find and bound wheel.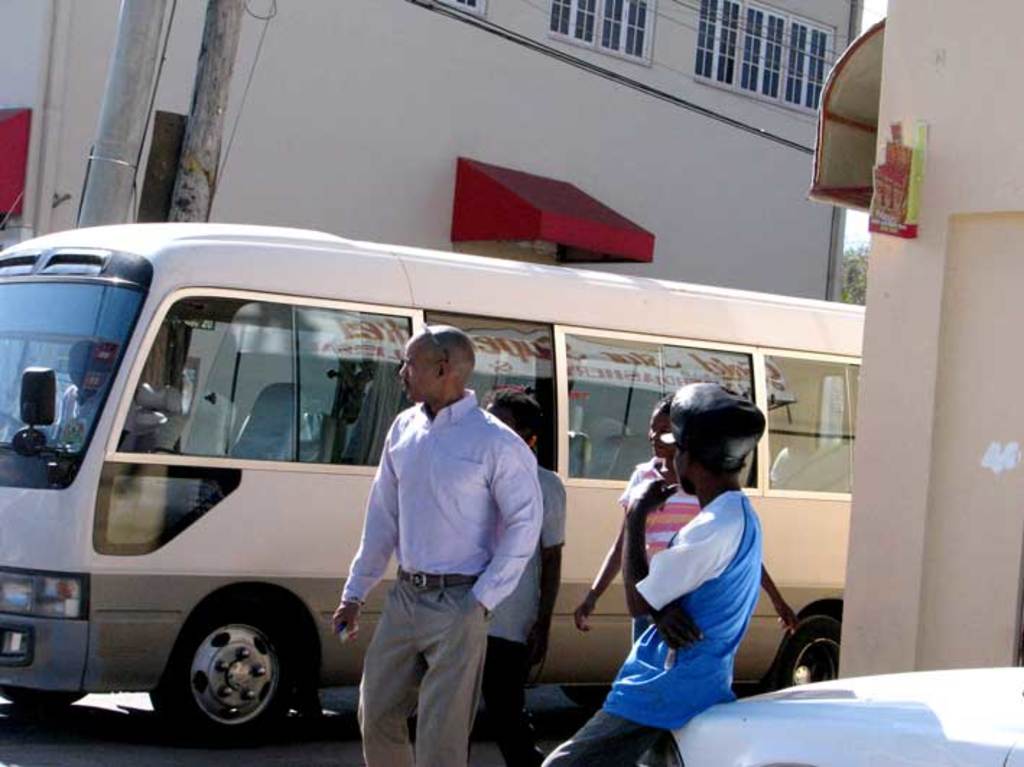
Bound: Rect(761, 612, 836, 690).
